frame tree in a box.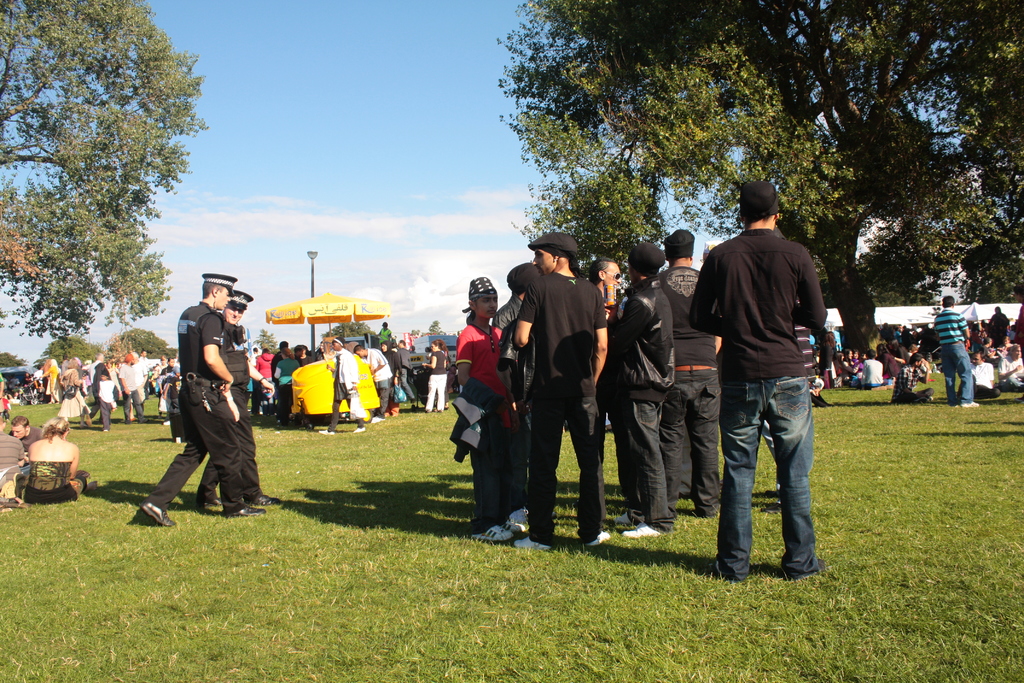
region(0, 0, 216, 354).
